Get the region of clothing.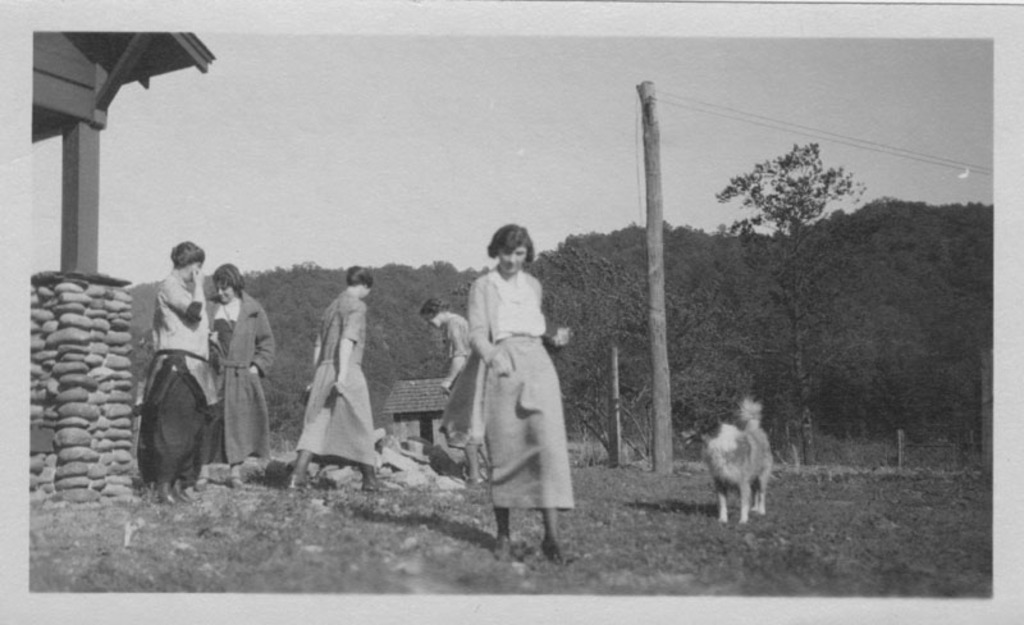
<bbox>196, 280, 283, 467</bbox>.
